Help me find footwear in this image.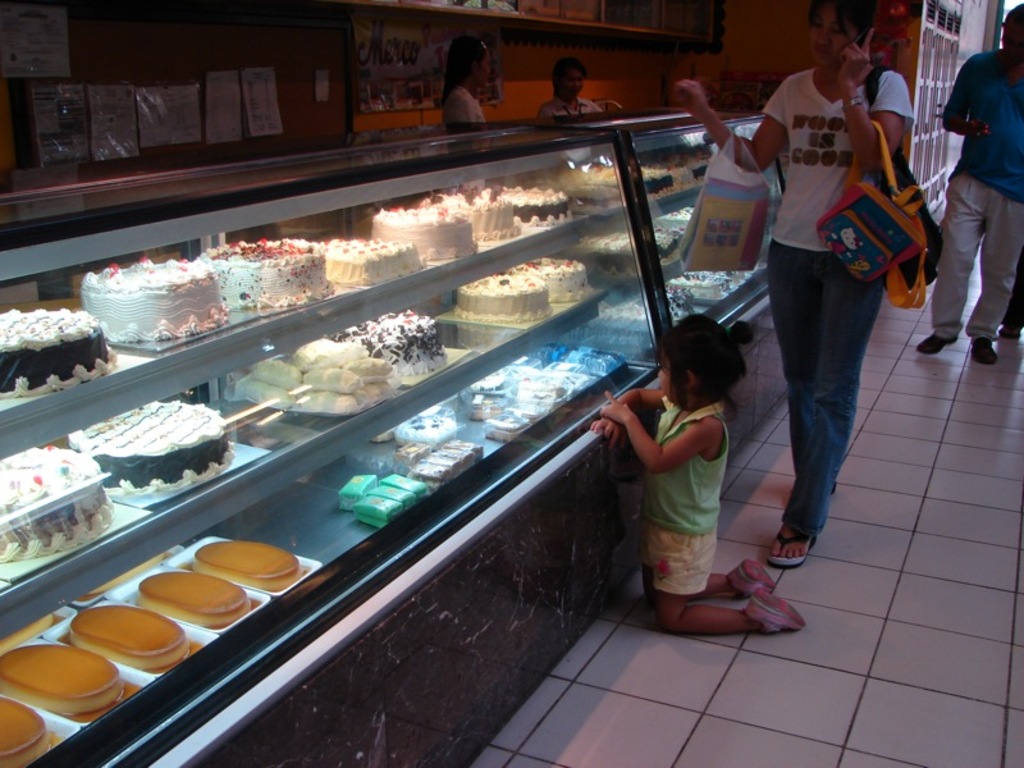
Found it: box(767, 520, 823, 570).
